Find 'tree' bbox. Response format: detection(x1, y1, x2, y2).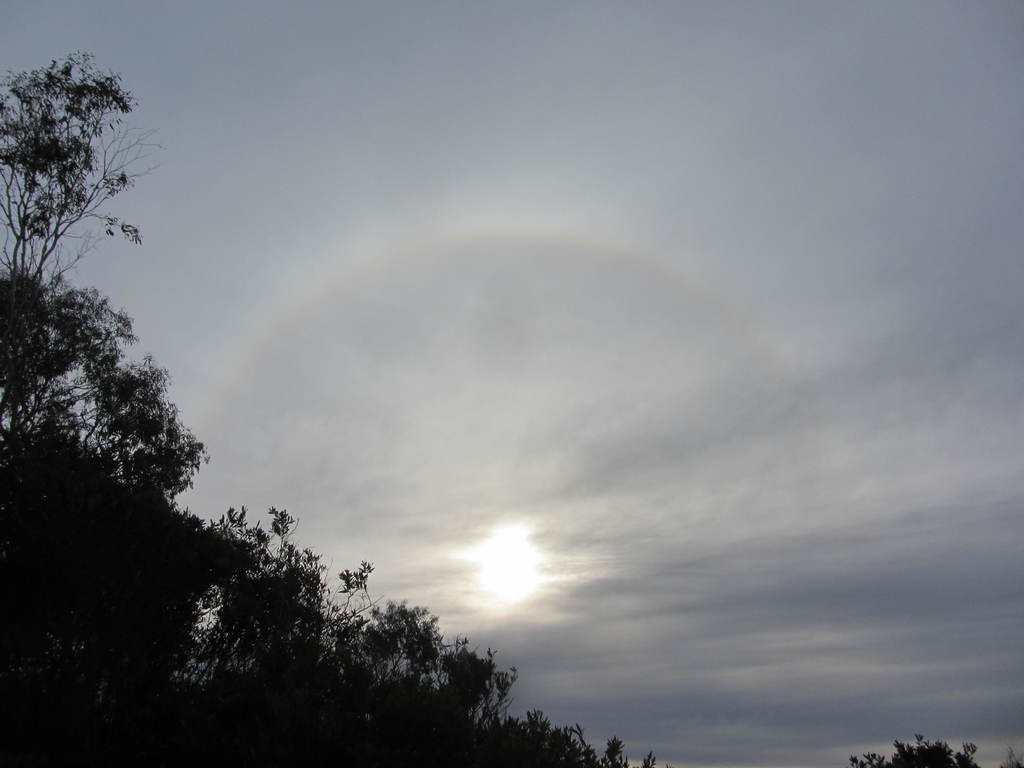
detection(851, 729, 984, 767).
